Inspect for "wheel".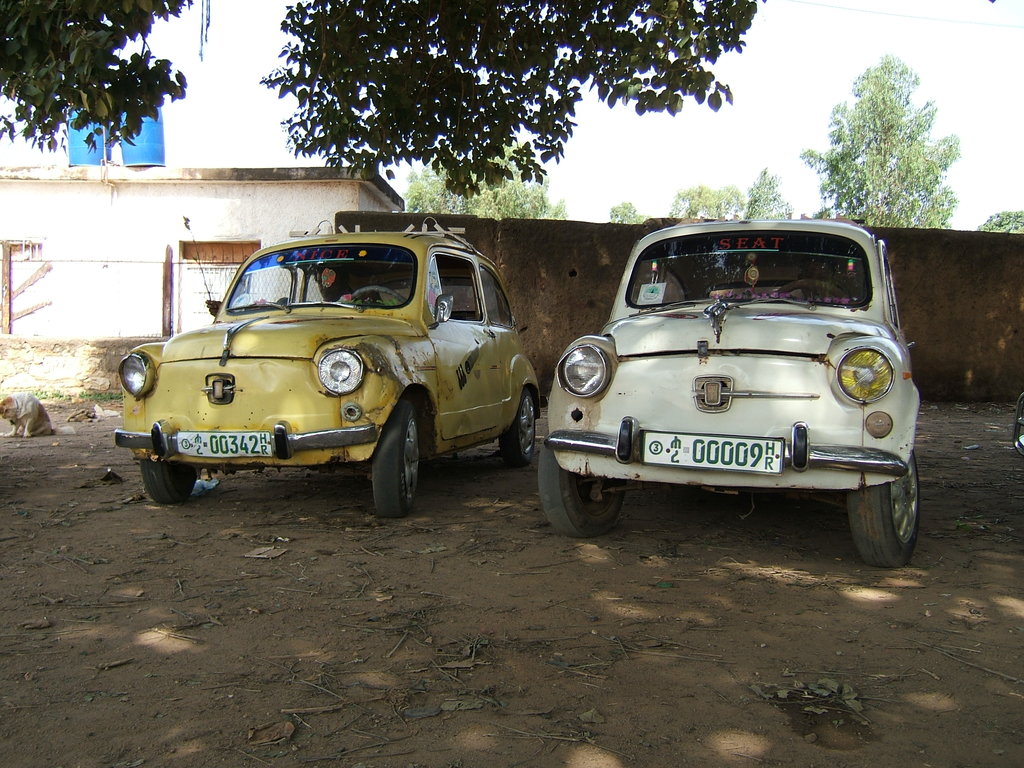
Inspection: x1=351 y1=282 x2=406 y2=302.
